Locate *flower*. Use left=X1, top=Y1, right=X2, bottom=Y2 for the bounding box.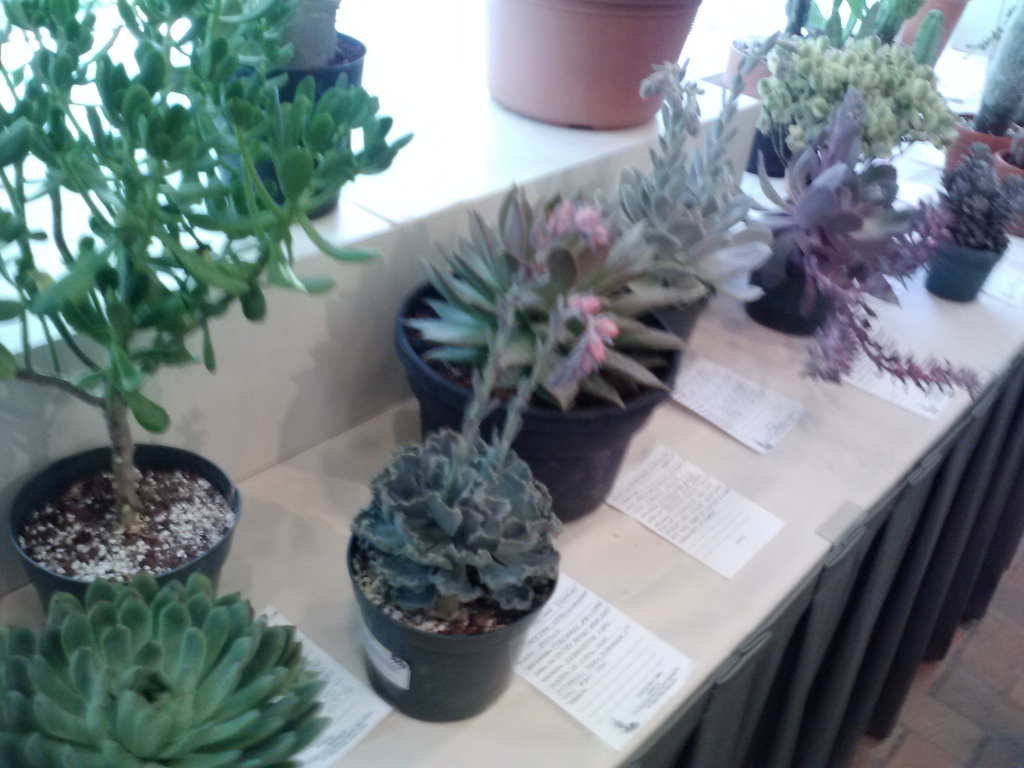
left=557, top=195, right=605, bottom=279.
